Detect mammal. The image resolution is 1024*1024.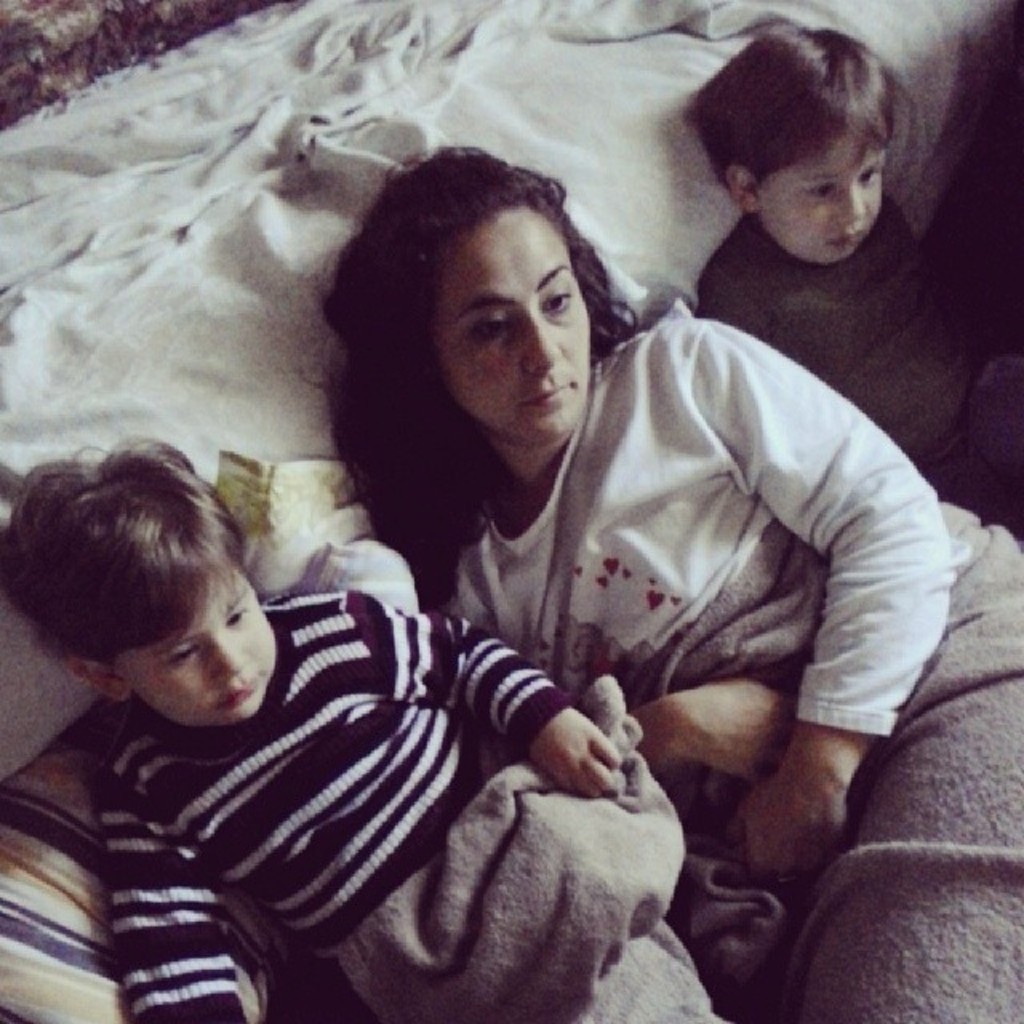
left=678, top=14, right=1022, bottom=552.
